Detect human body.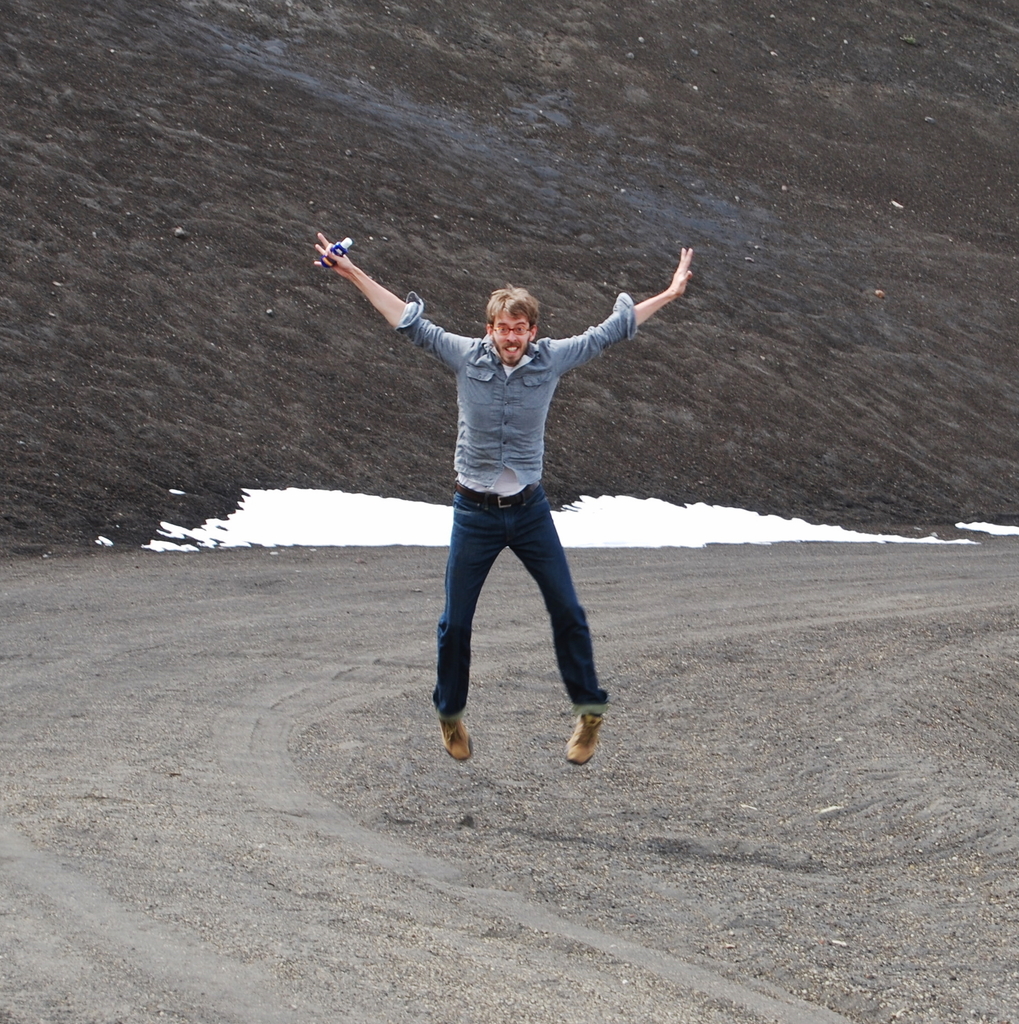
Detected at 326, 222, 617, 696.
